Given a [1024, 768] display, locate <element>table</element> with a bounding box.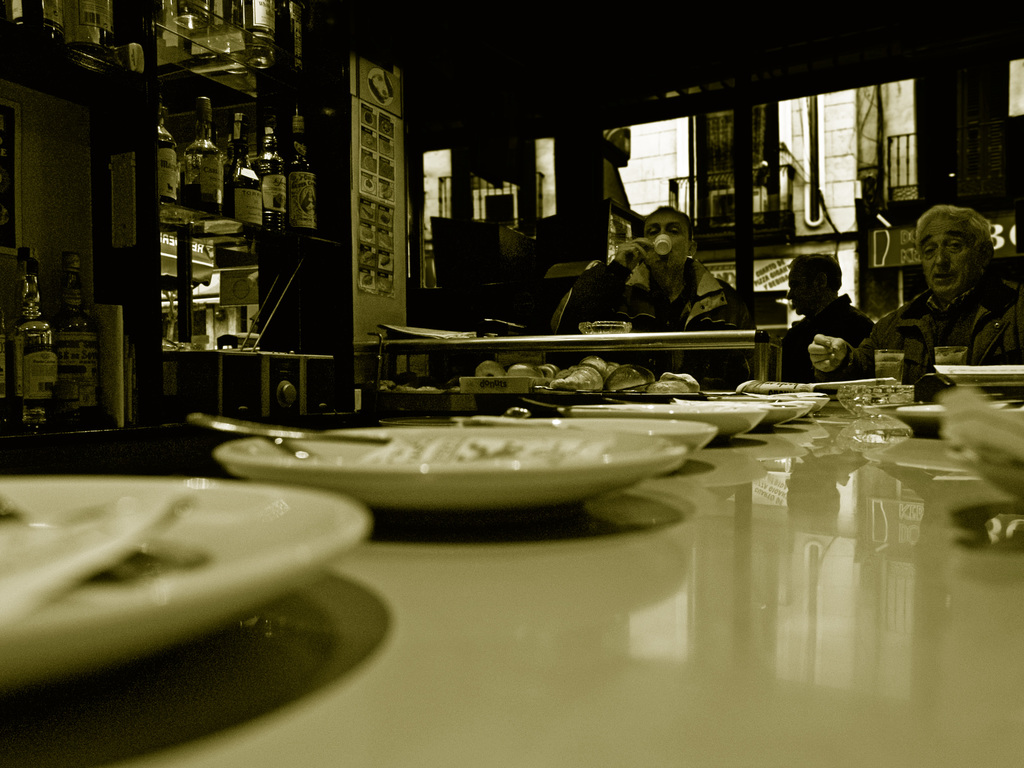
Located: {"left": 348, "top": 331, "right": 789, "bottom": 383}.
